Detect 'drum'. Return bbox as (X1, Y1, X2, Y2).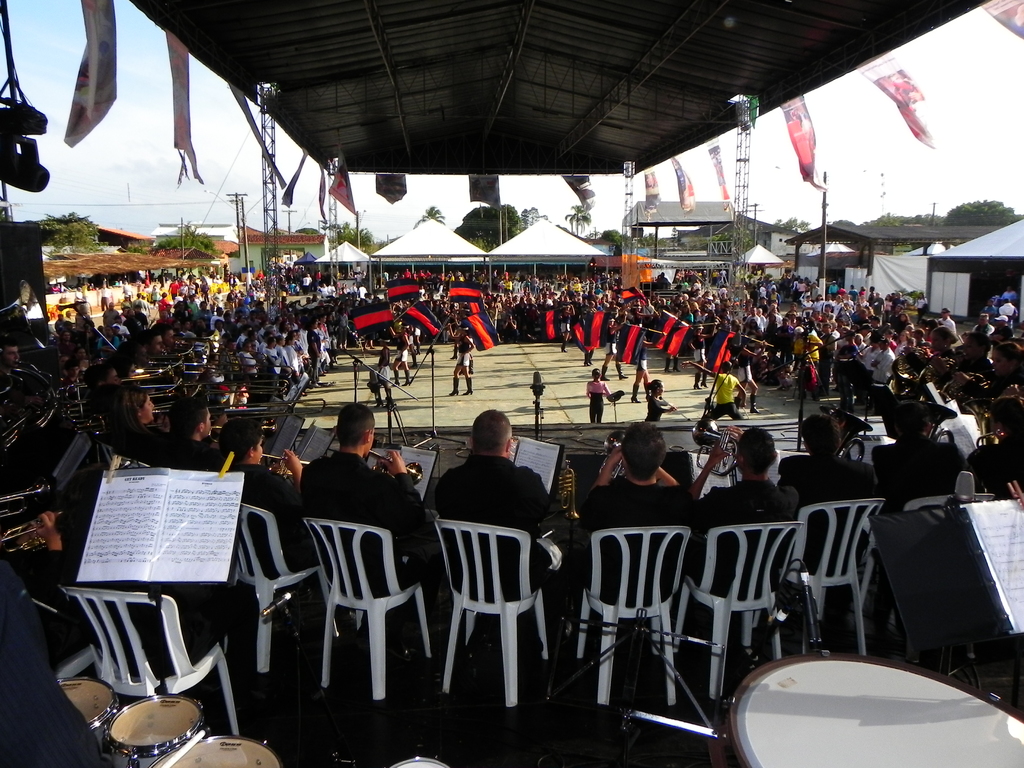
(711, 633, 1017, 744).
